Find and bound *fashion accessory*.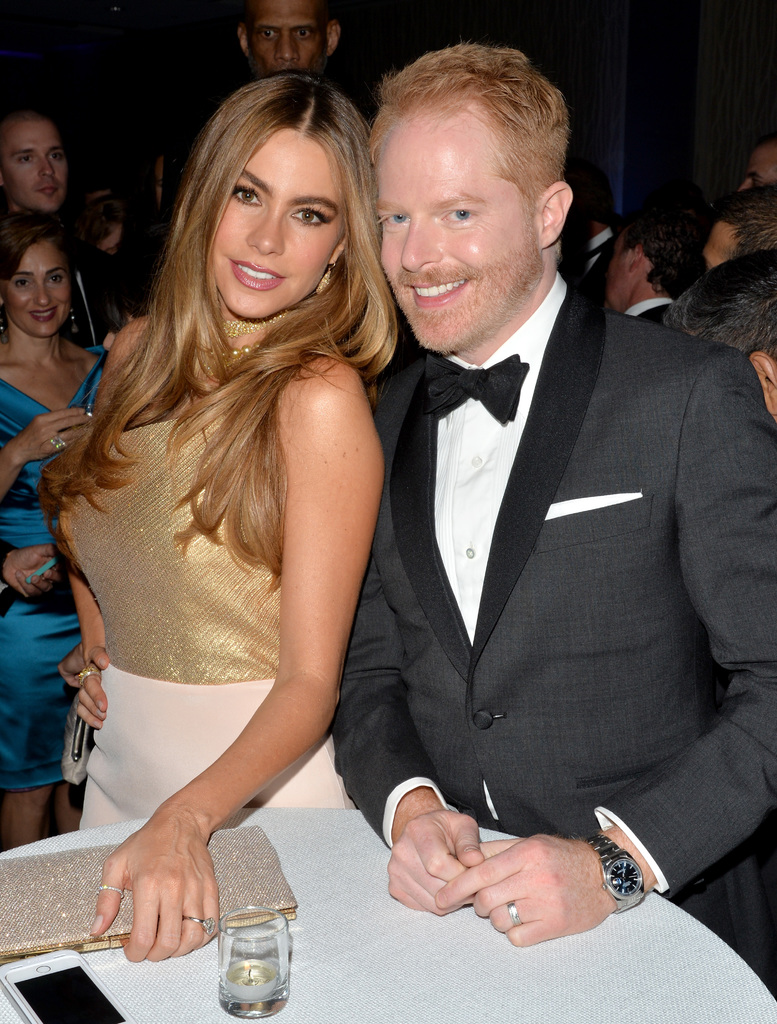
Bound: 184:918:219:932.
